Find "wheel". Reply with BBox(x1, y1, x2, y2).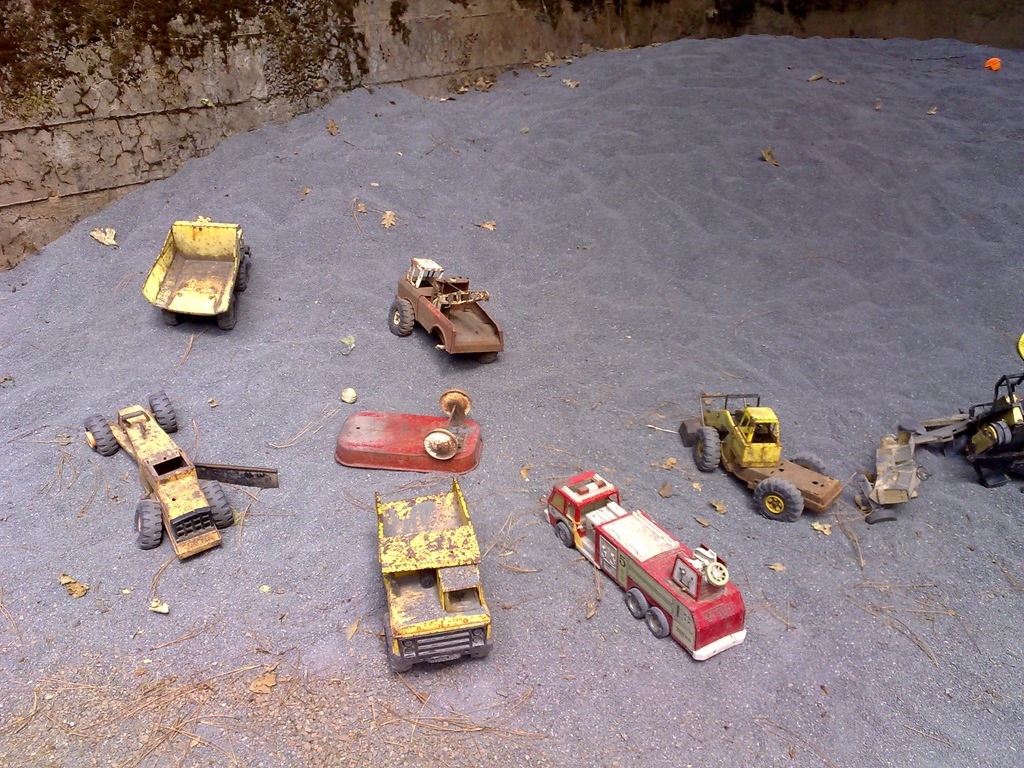
BBox(218, 294, 234, 325).
